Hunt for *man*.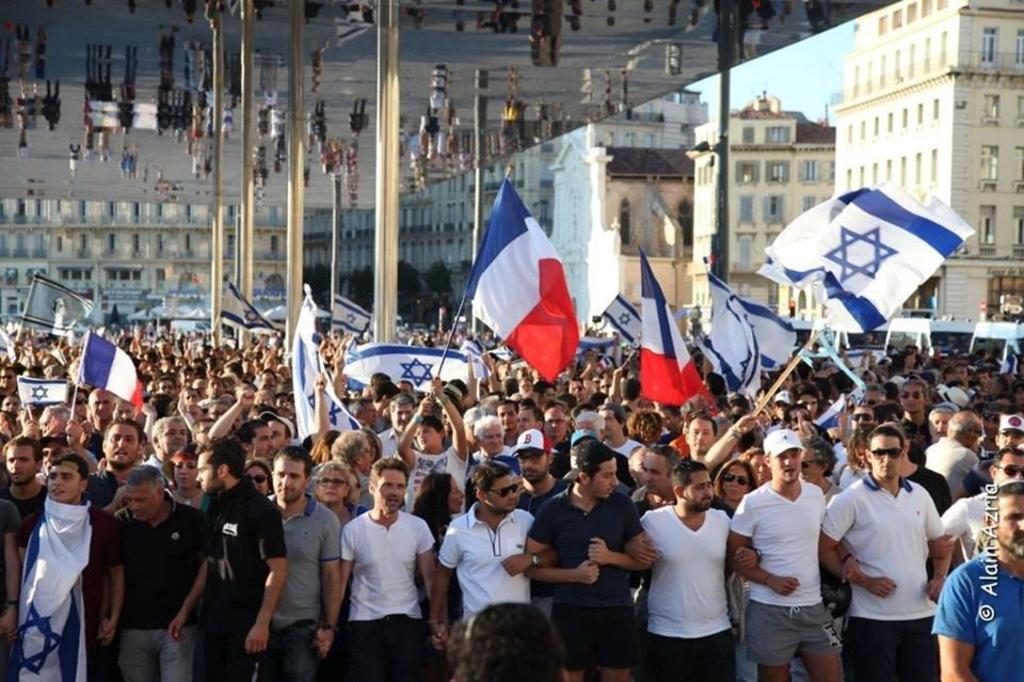
Hunted down at Rect(820, 423, 953, 681).
